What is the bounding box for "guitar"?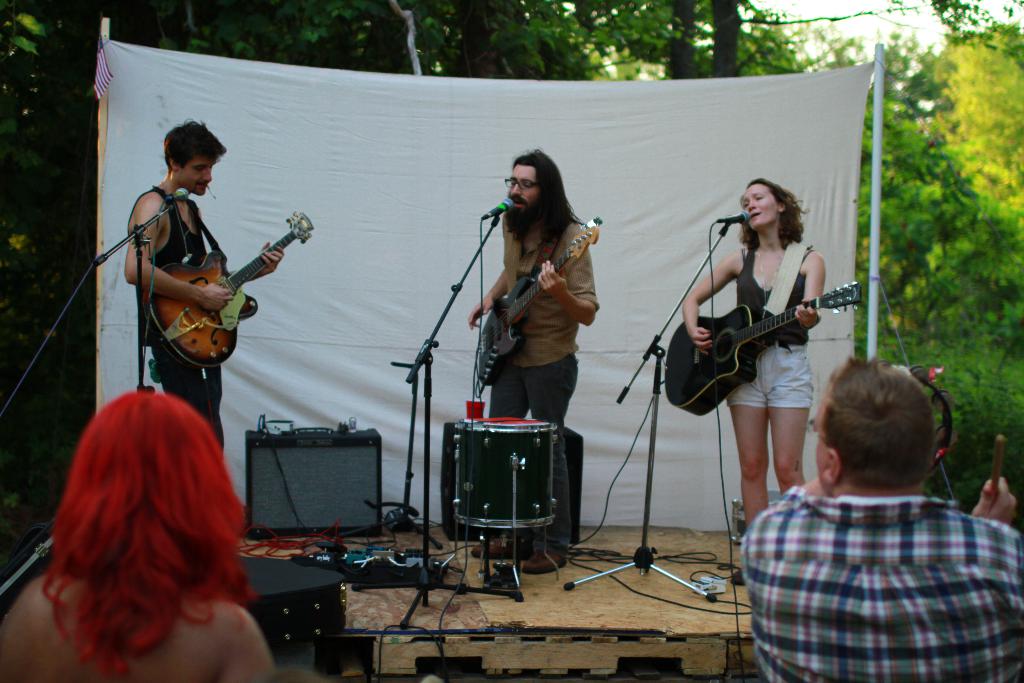
[x1=125, y1=223, x2=325, y2=388].
